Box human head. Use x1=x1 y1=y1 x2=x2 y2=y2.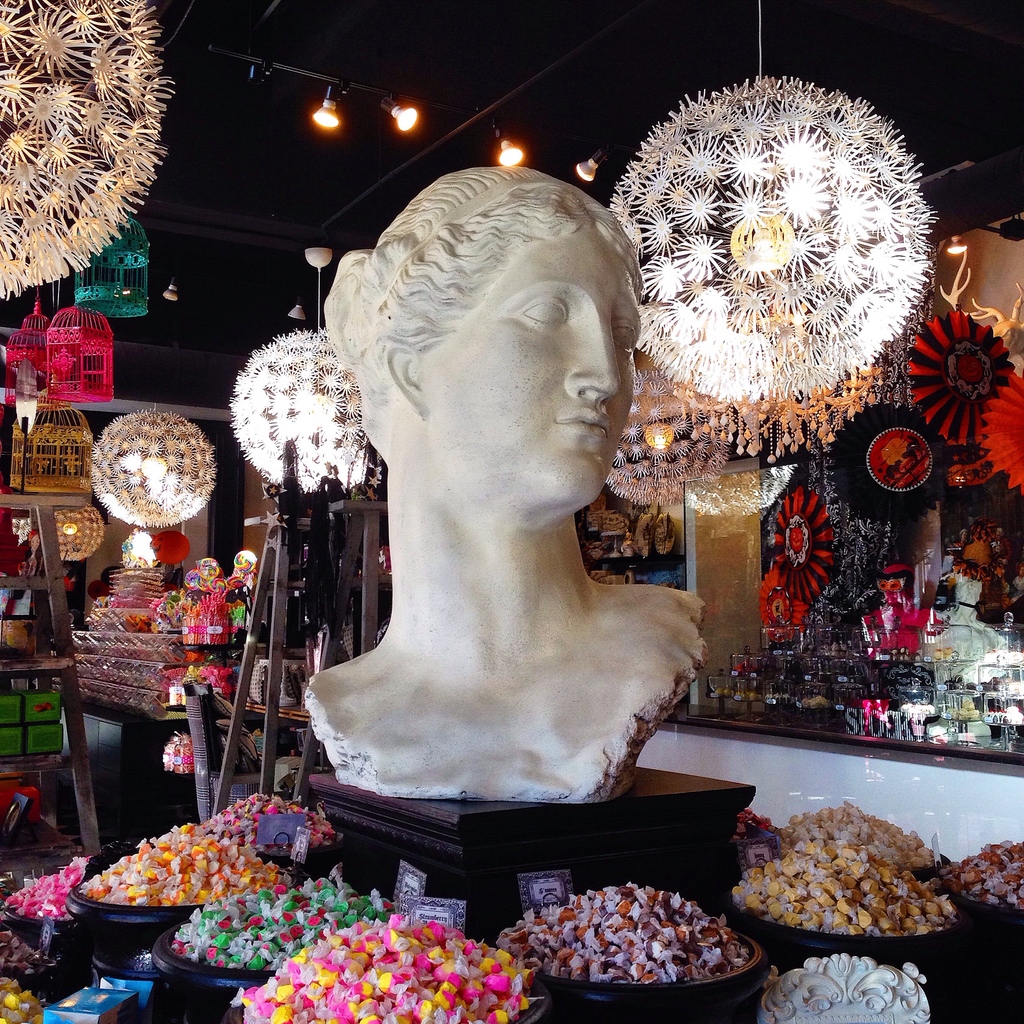
x1=326 y1=152 x2=673 y2=593.
